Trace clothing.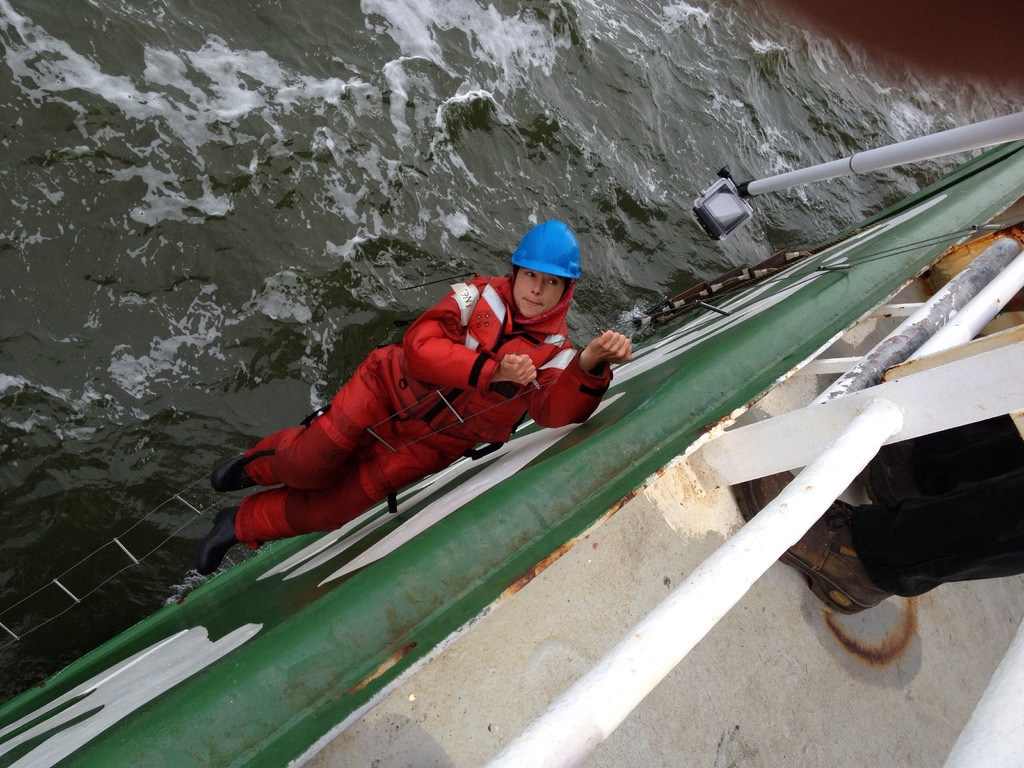
Traced to {"left": 234, "top": 257, "right": 623, "bottom": 549}.
